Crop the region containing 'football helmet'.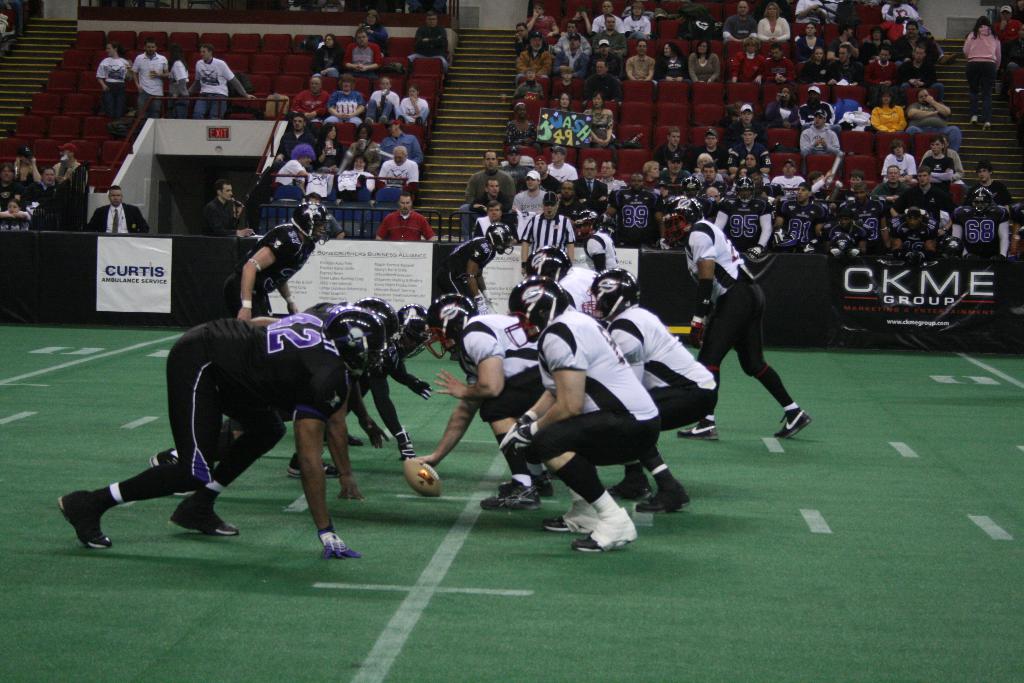
Crop region: (522, 243, 572, 286).
